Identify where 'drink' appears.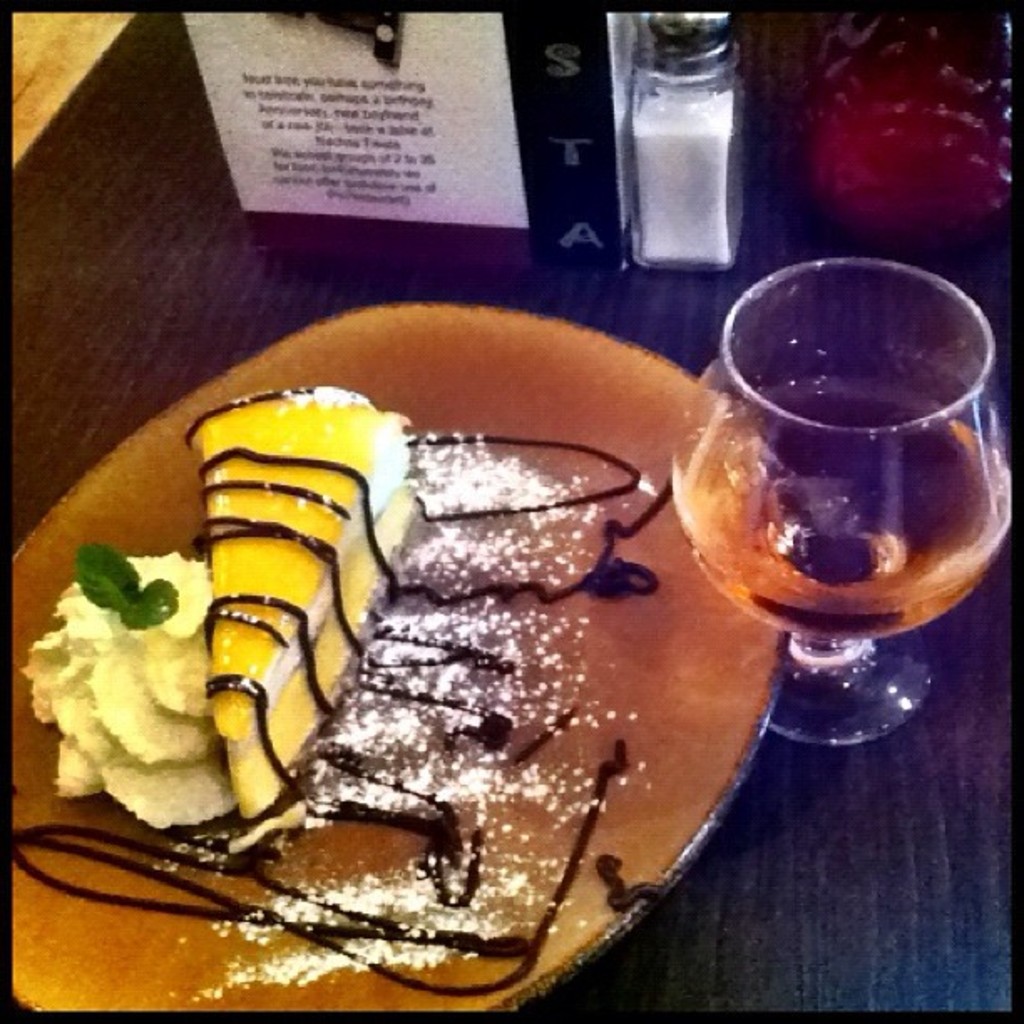
Appears at 676, 373, 1011, 643.
